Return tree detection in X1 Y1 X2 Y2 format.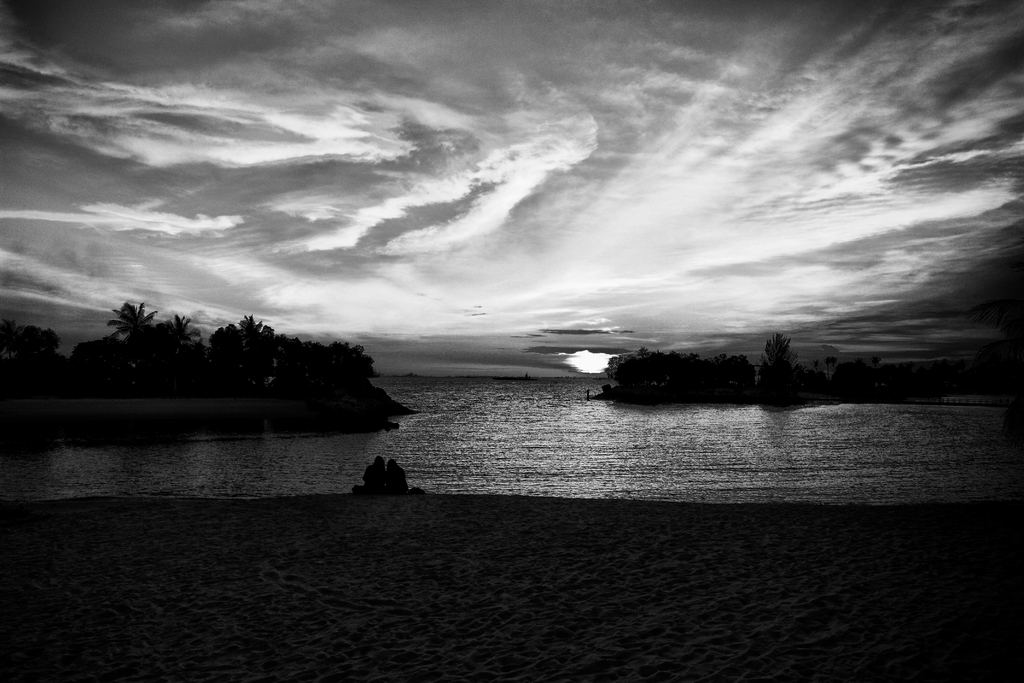
757 325 815 417.
